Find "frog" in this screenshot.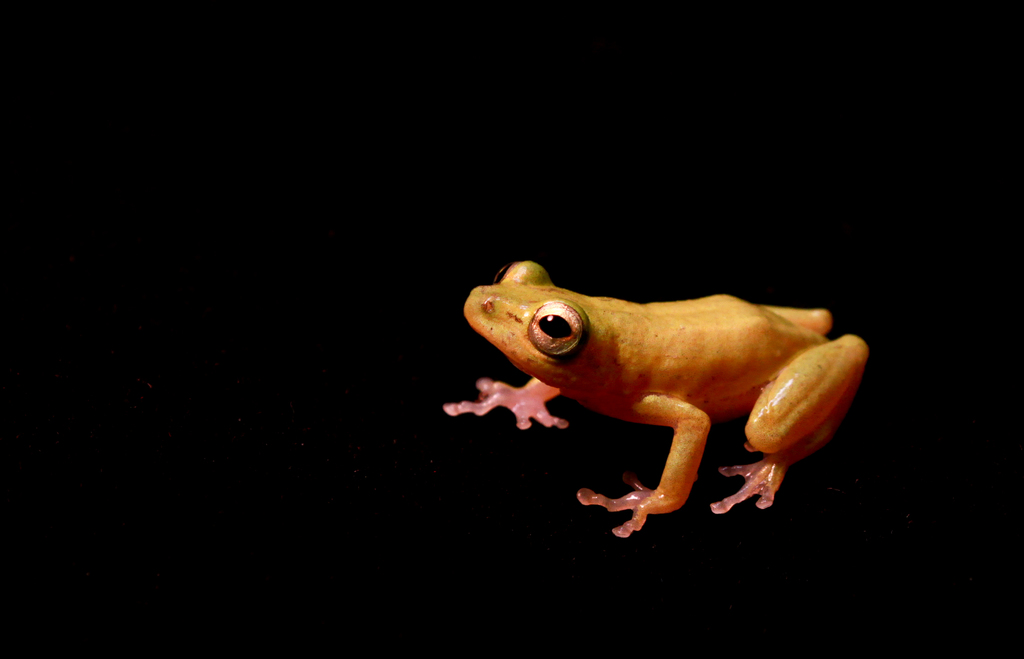
The bounding box for "frog" is BBox(443, 266, 871, 536).
